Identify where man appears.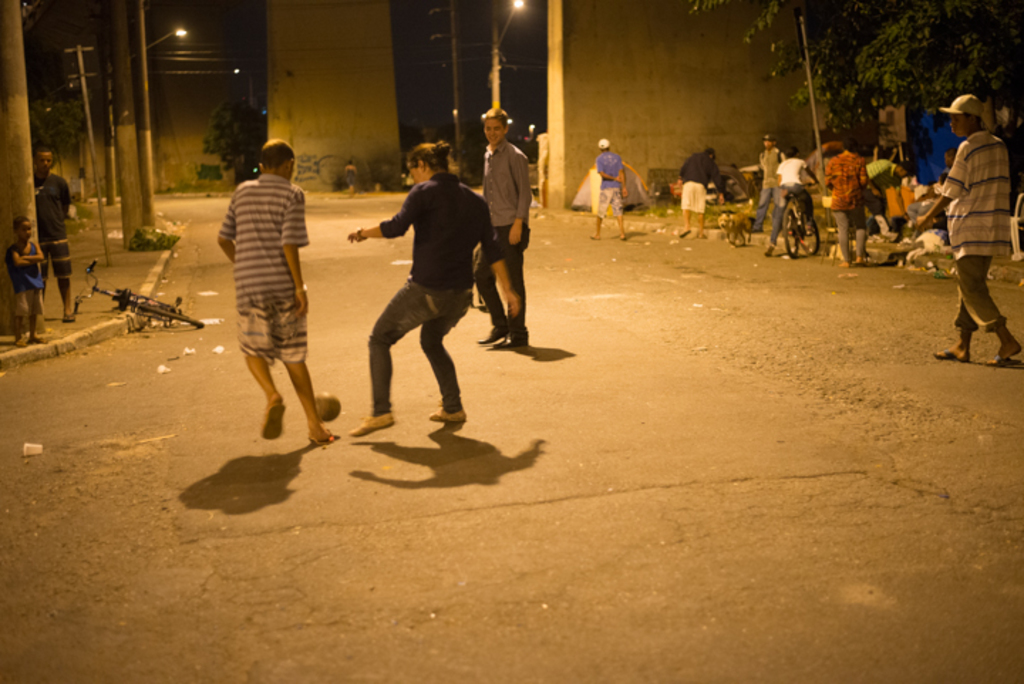
Appears at 31:151:78:316.
